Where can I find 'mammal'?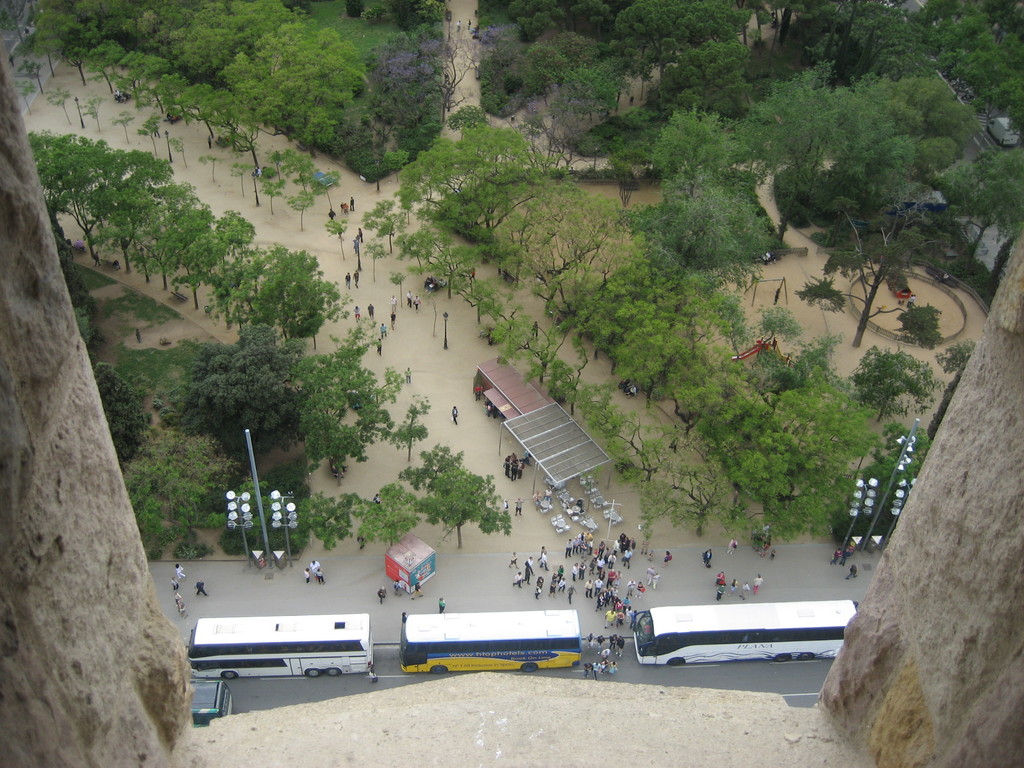
You can find it at left=191, top=579, right=206, bottom=598.
